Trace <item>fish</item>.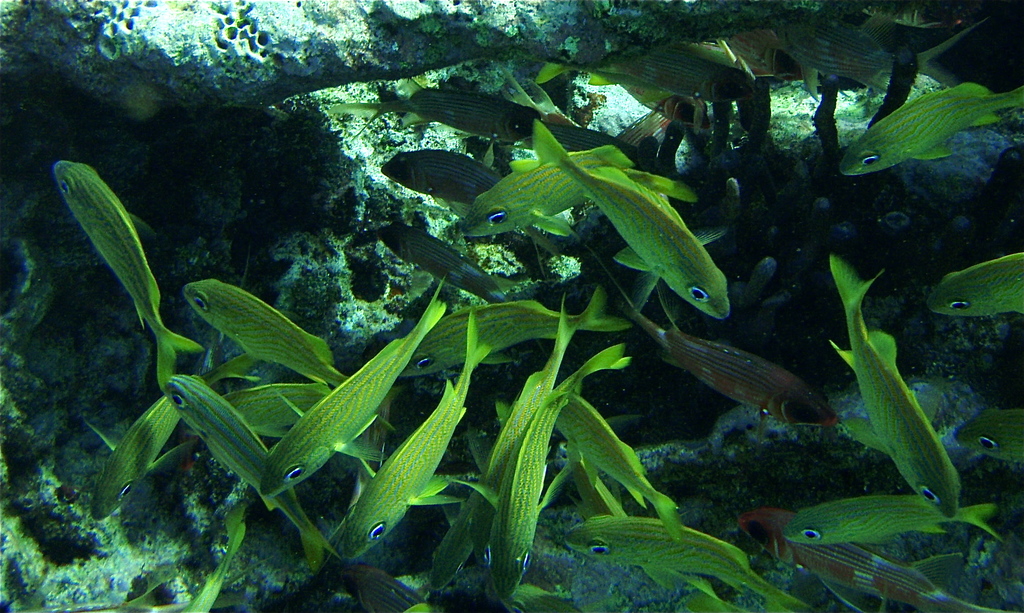
Traced to {"left": 177, "top": 500, "right": 249, "bottom": 612}.
